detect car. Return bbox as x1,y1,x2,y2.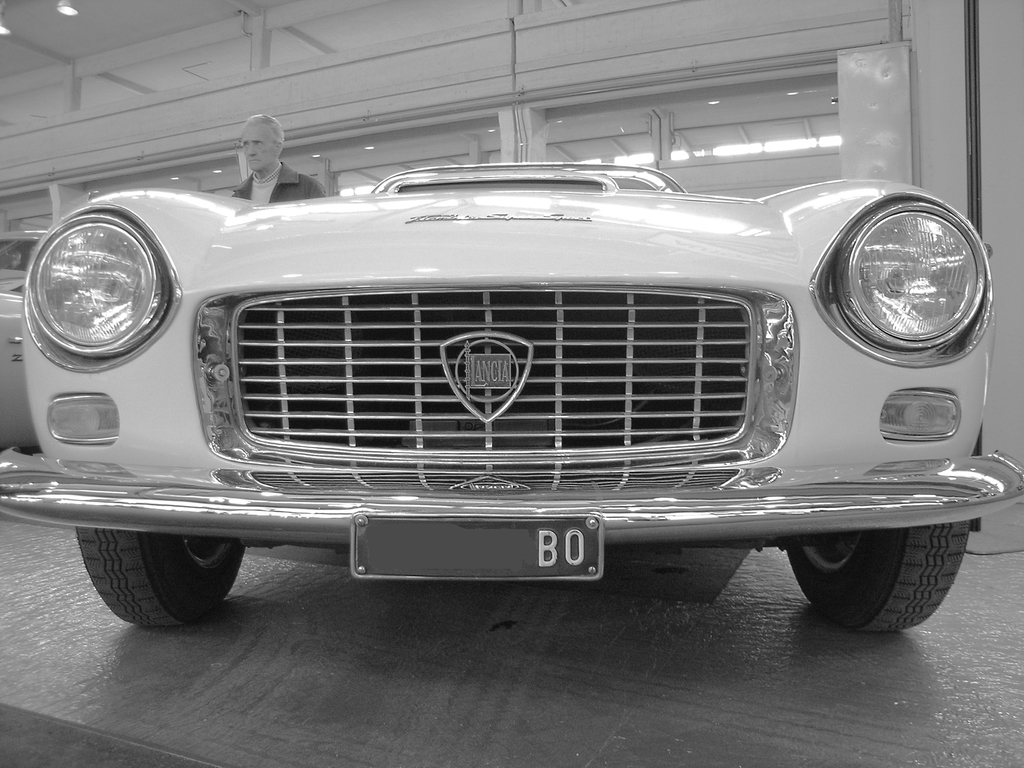
1,228,52,451.
